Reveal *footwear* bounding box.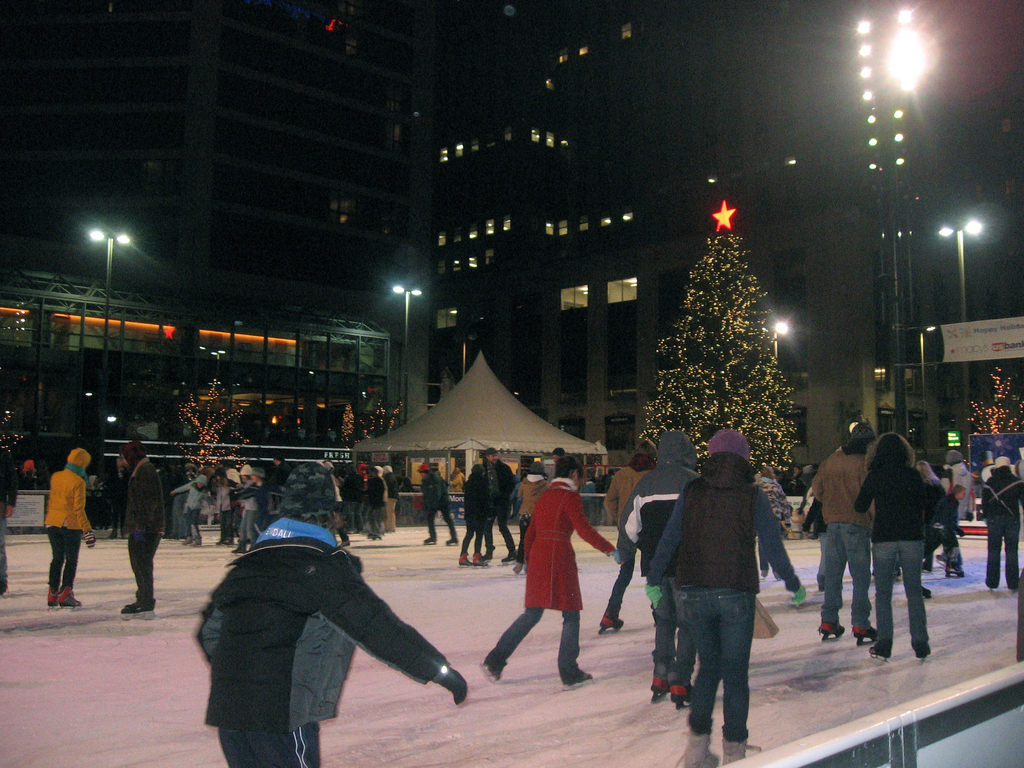
Revealed: <region>673, 685, 690, 703</region>.
